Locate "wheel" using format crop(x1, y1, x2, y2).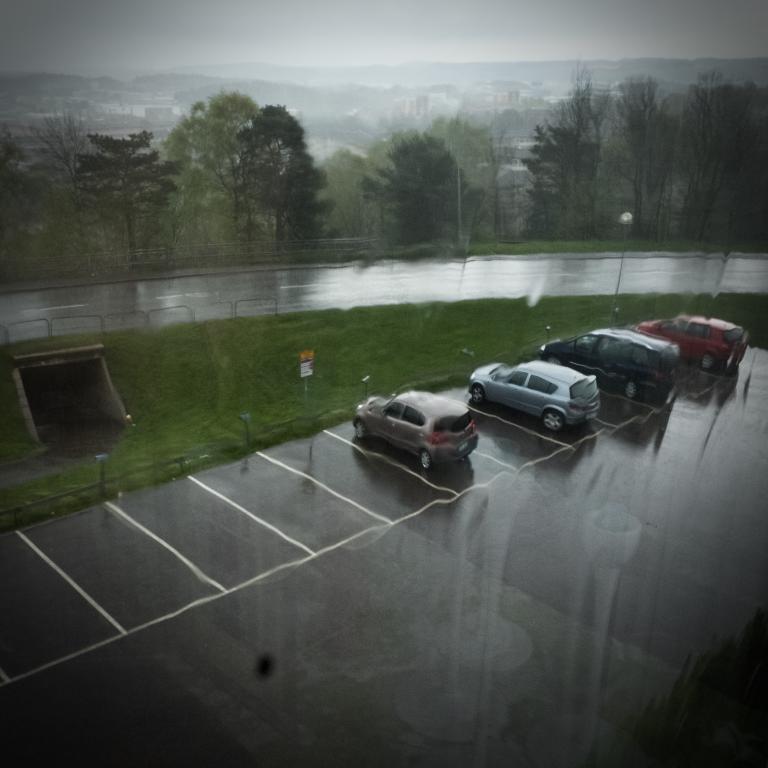
crop(471, 387, 483, 404).
